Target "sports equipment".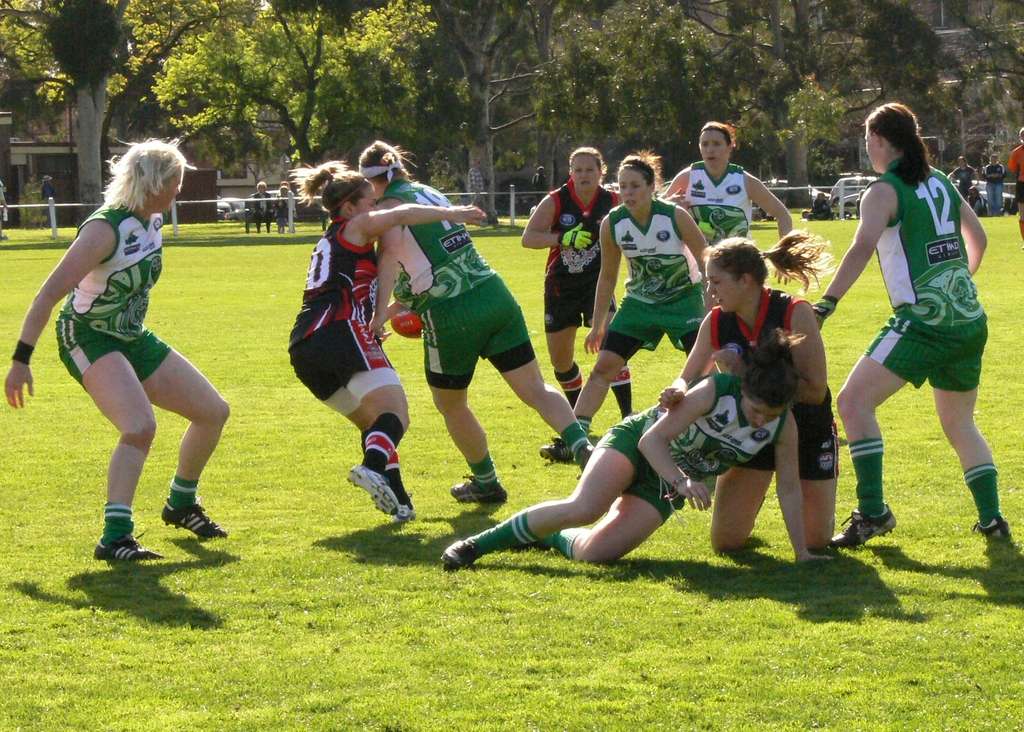
Target region: (x1=443, y1=537, x2=482, y2=573).
